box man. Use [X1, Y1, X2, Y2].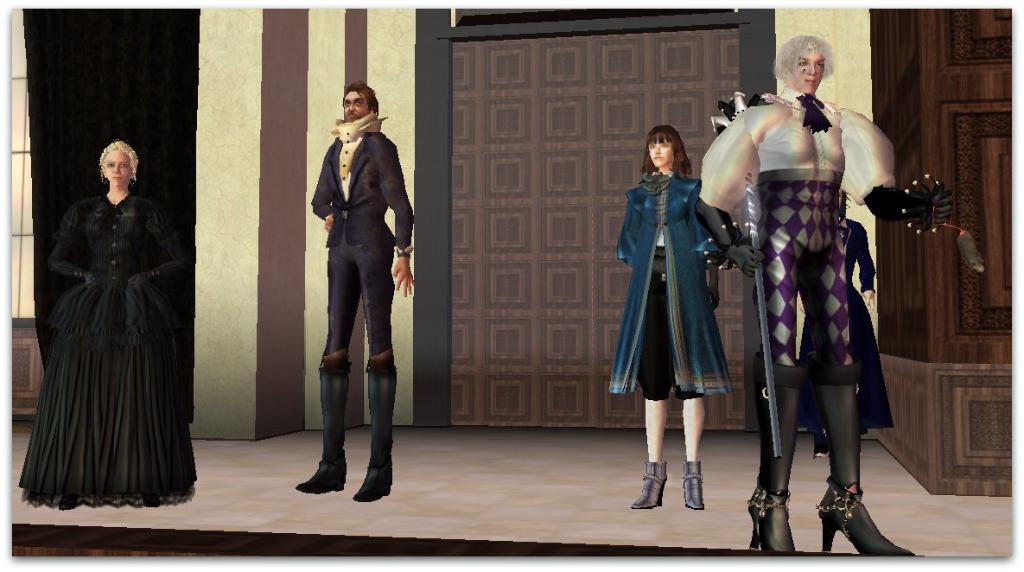
[293, 66, 414, 491].
